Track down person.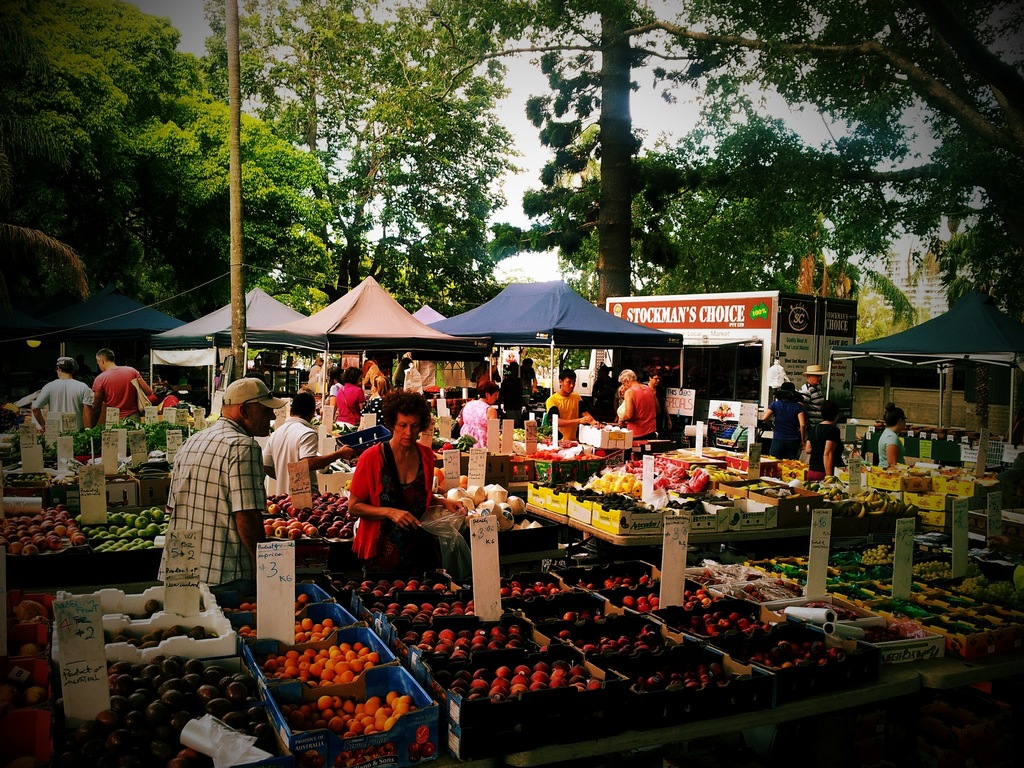
Tracked to l=876, t=401, r=906, b=471.
